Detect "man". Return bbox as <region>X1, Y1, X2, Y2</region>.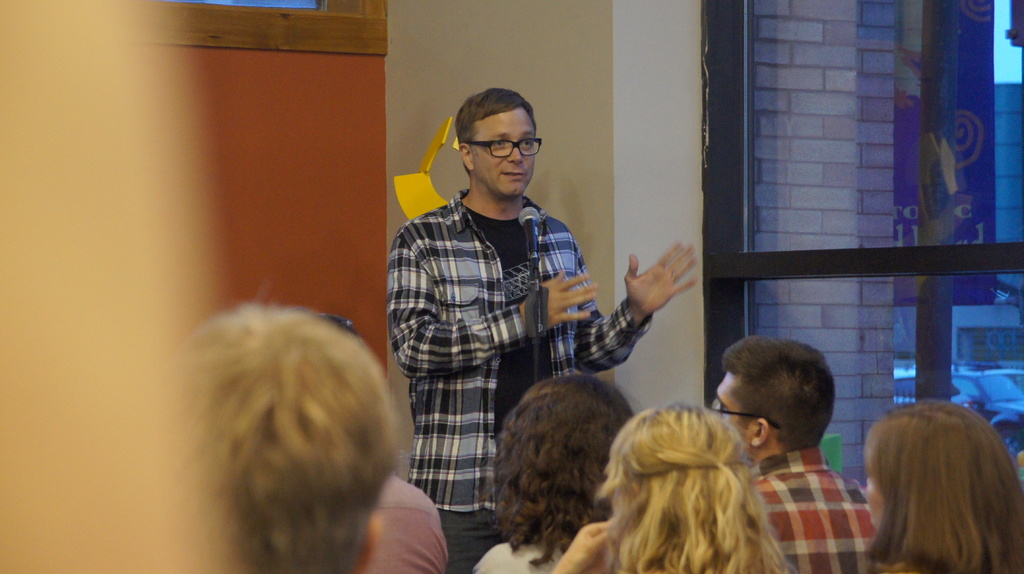
<region>687, 338, 883, 570</region>.
